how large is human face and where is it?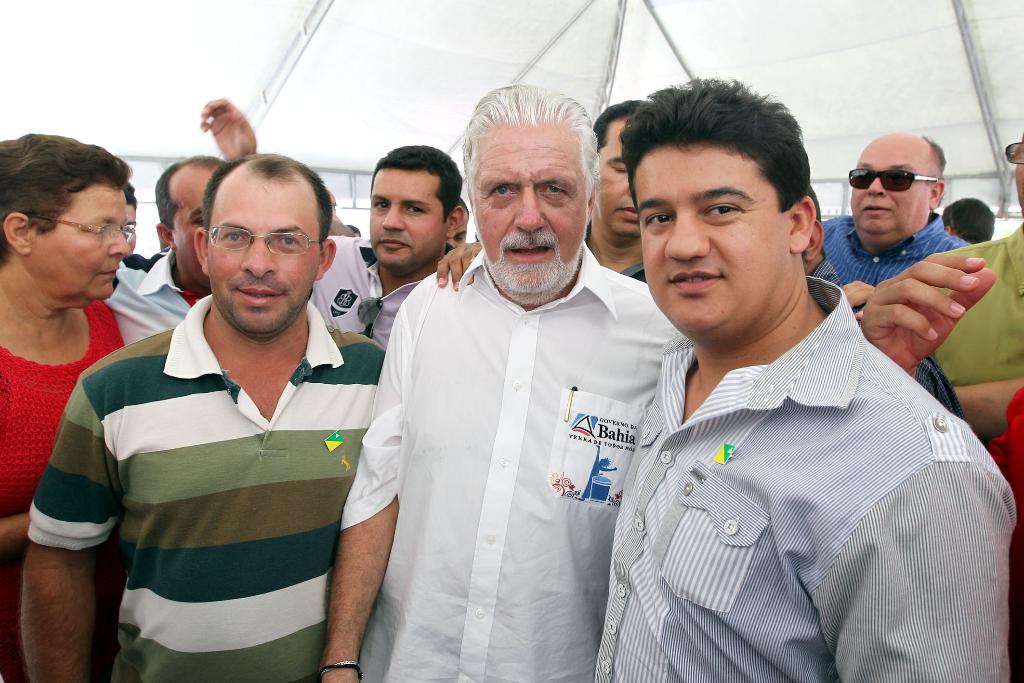
Bounding box: [368,168,444,268].
